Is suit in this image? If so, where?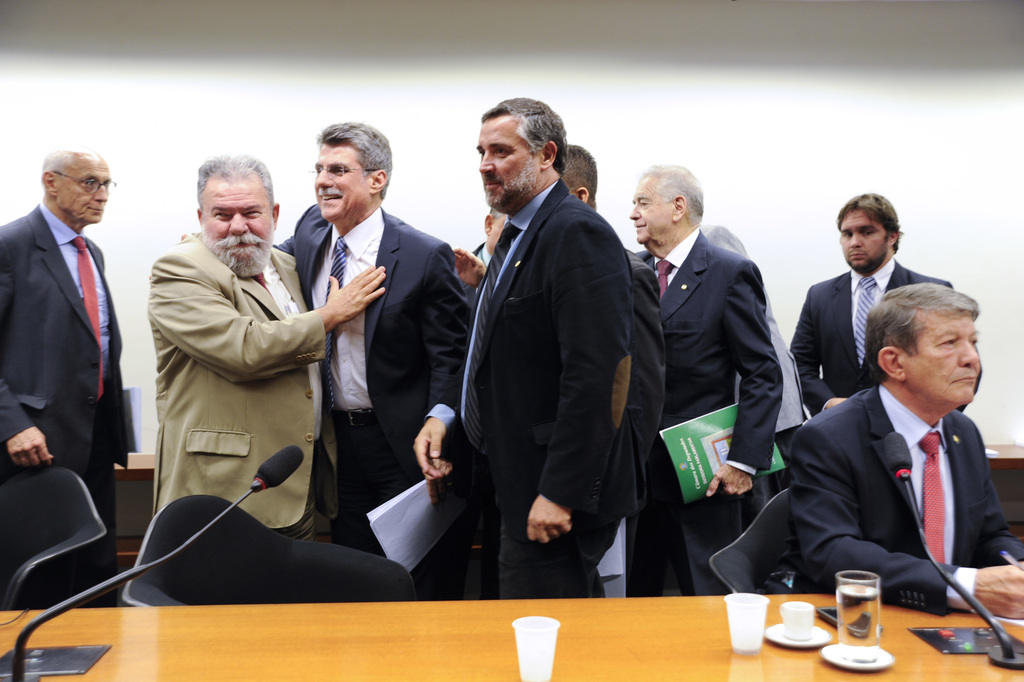
Yes, at (x1=273, y1=206, x2=471, y2=600).
